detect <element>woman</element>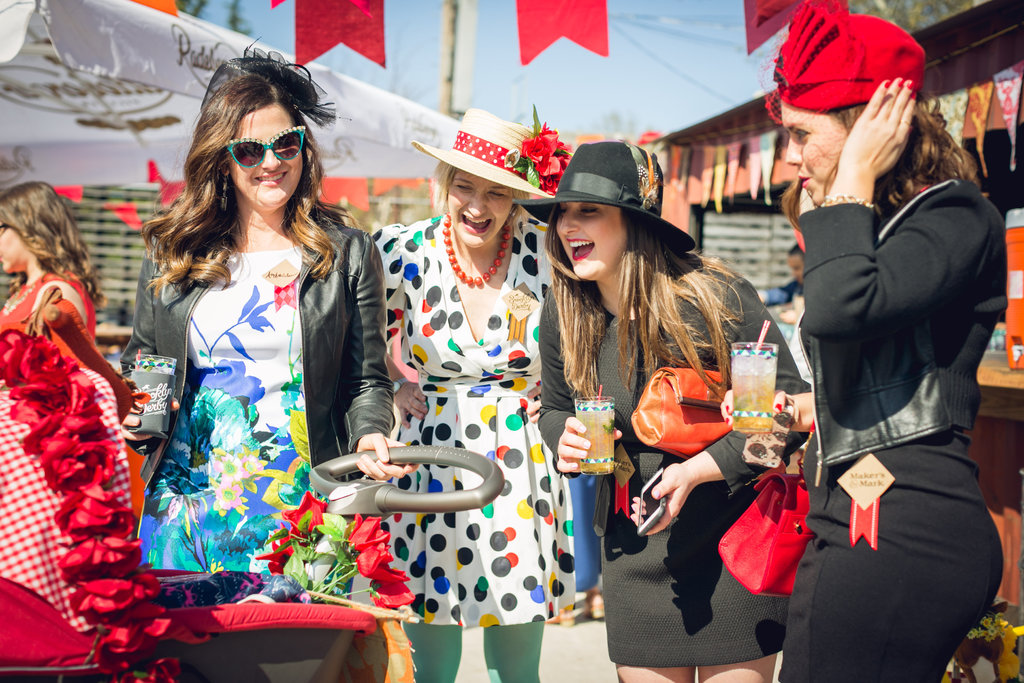
bbox=(371, 104, 577, 682)
